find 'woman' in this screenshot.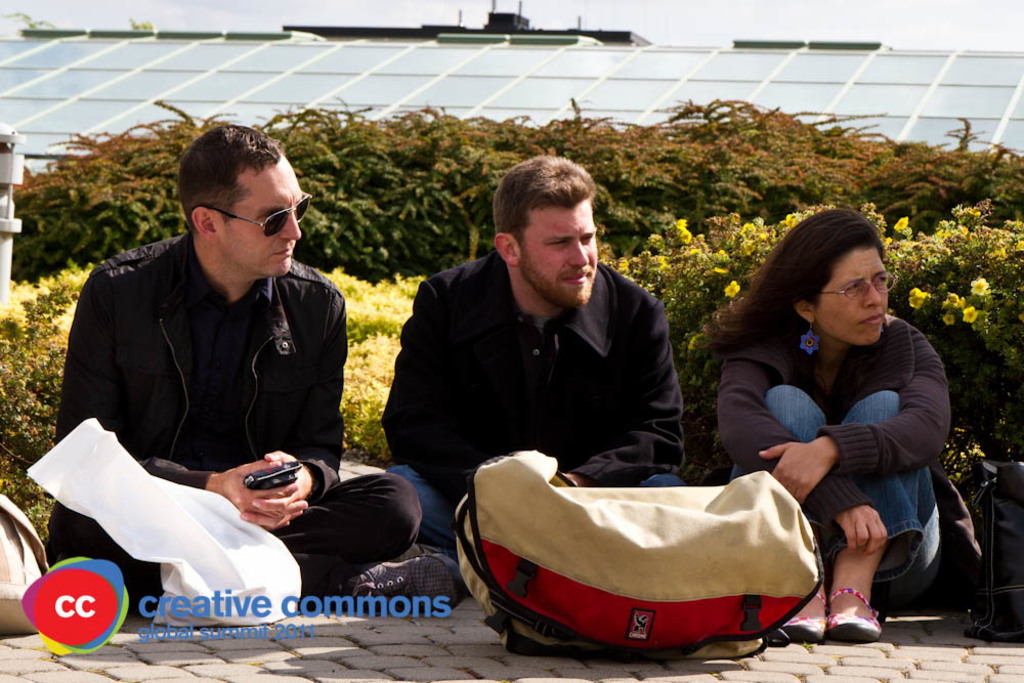
The bounding box for 'woman' is <region>708, 206, 965, 642</region>.
